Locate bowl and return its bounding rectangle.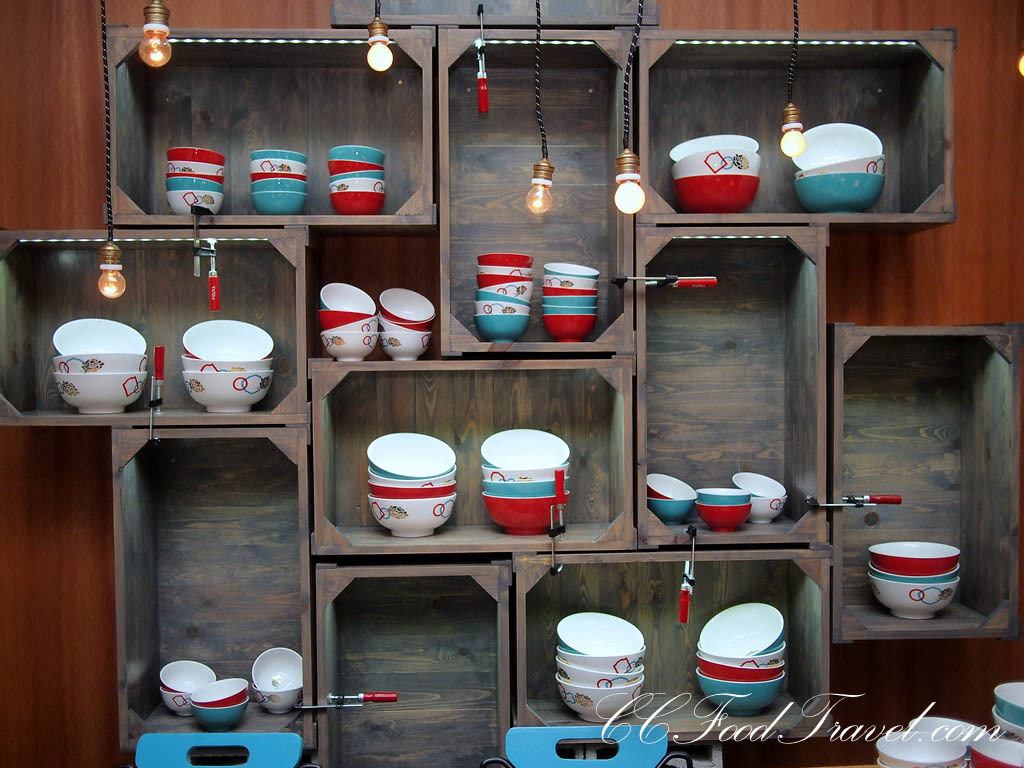
(328,162,384,177).
